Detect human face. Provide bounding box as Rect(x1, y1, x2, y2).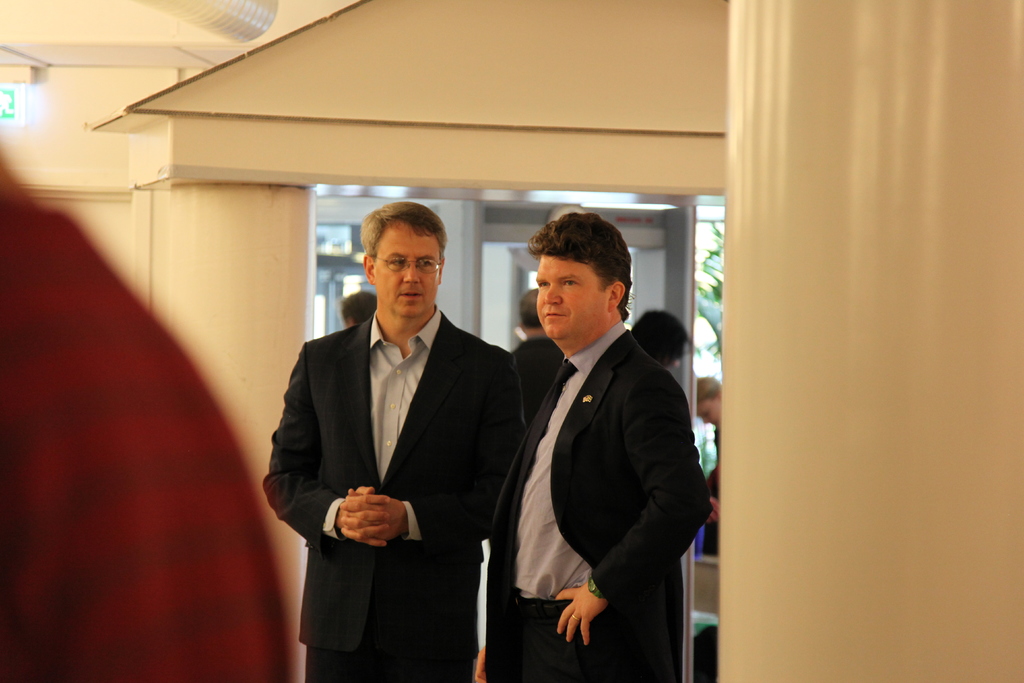
Rect(696, 402, 726, 423).
